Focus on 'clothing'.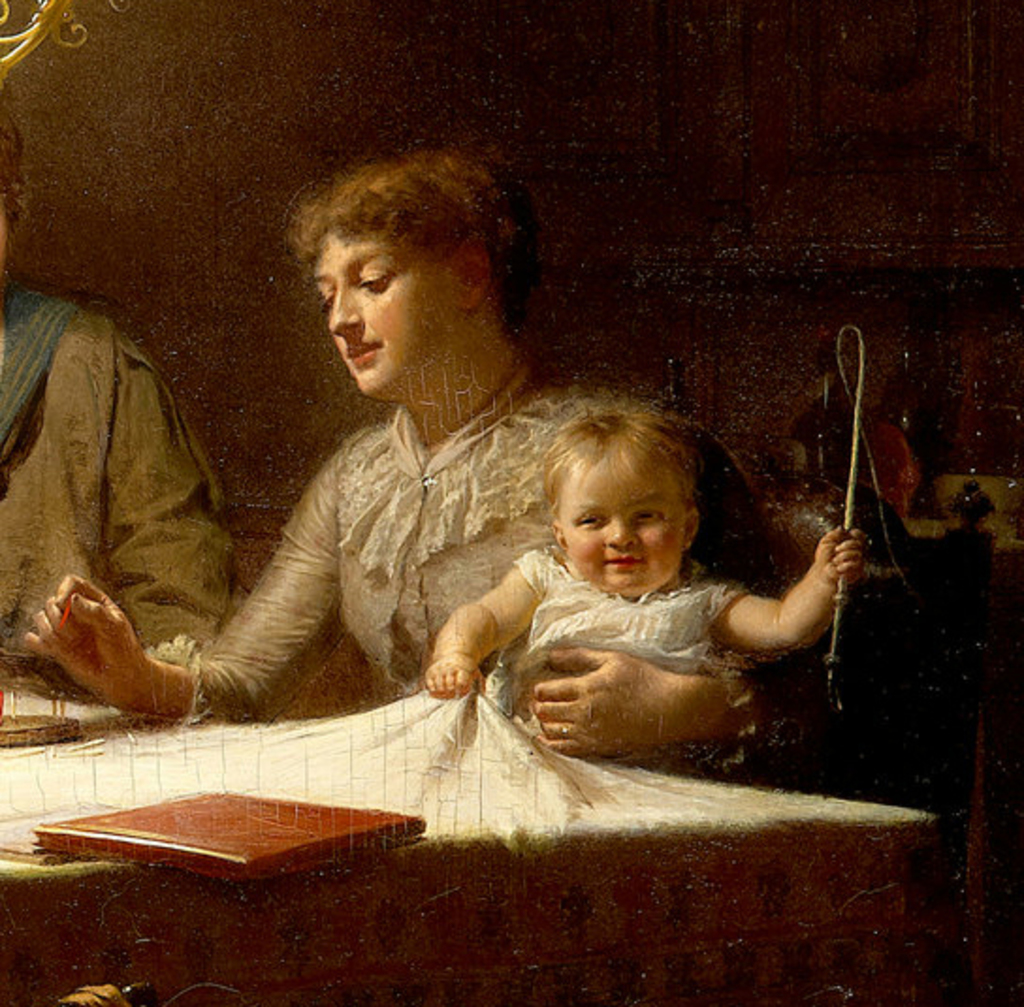
Focused at (0, 280, 237, 681).
